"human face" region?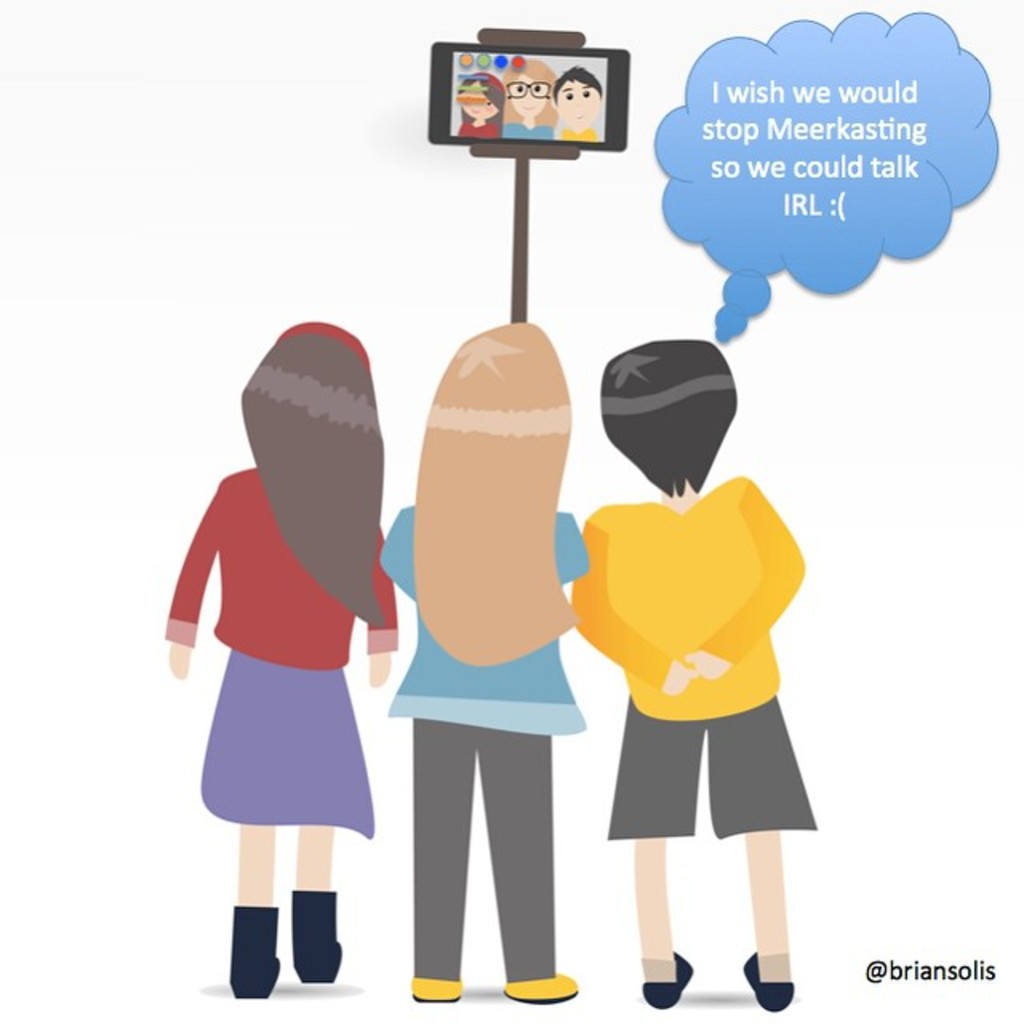
{"x1": 557, "y1": 85, "x2": 605, "y2": 131}
